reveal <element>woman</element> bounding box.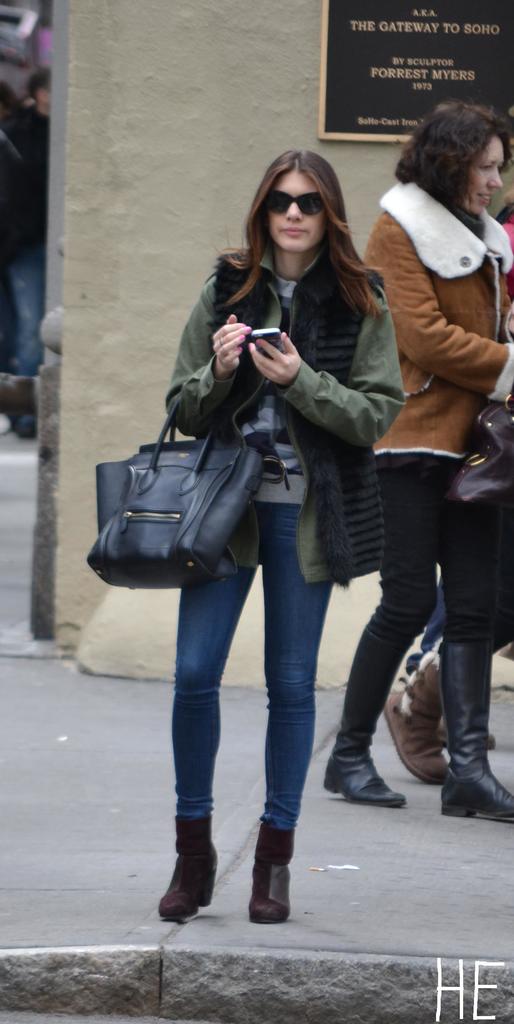
Revealed: l=312, t=84, r=513, b=817.
